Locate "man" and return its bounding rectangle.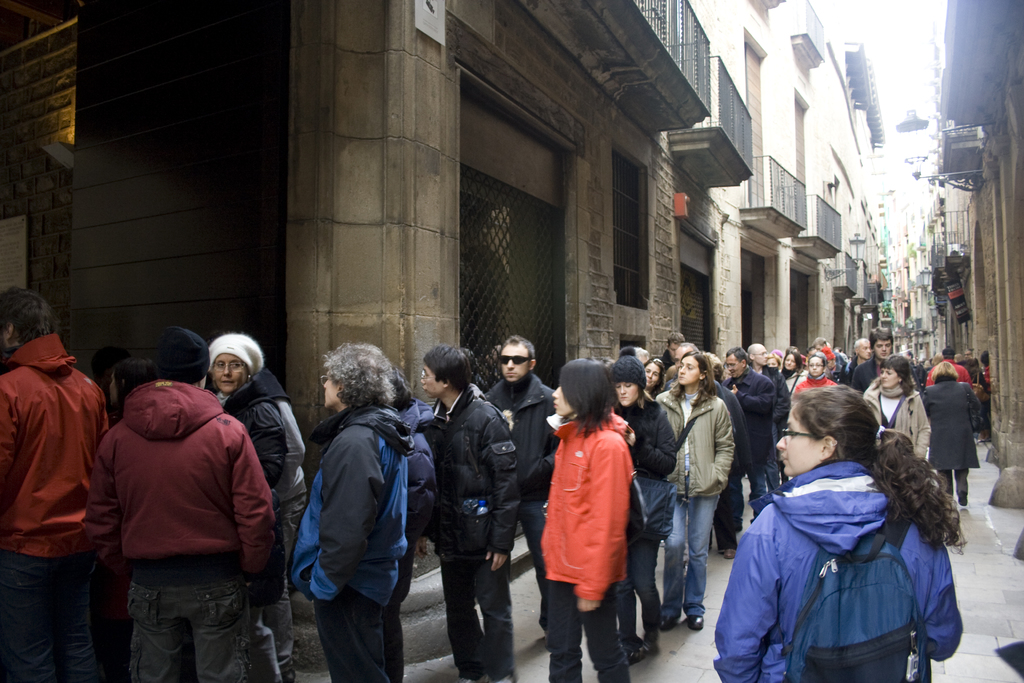
x1=0 y1=286 x2=111 y2=682.
